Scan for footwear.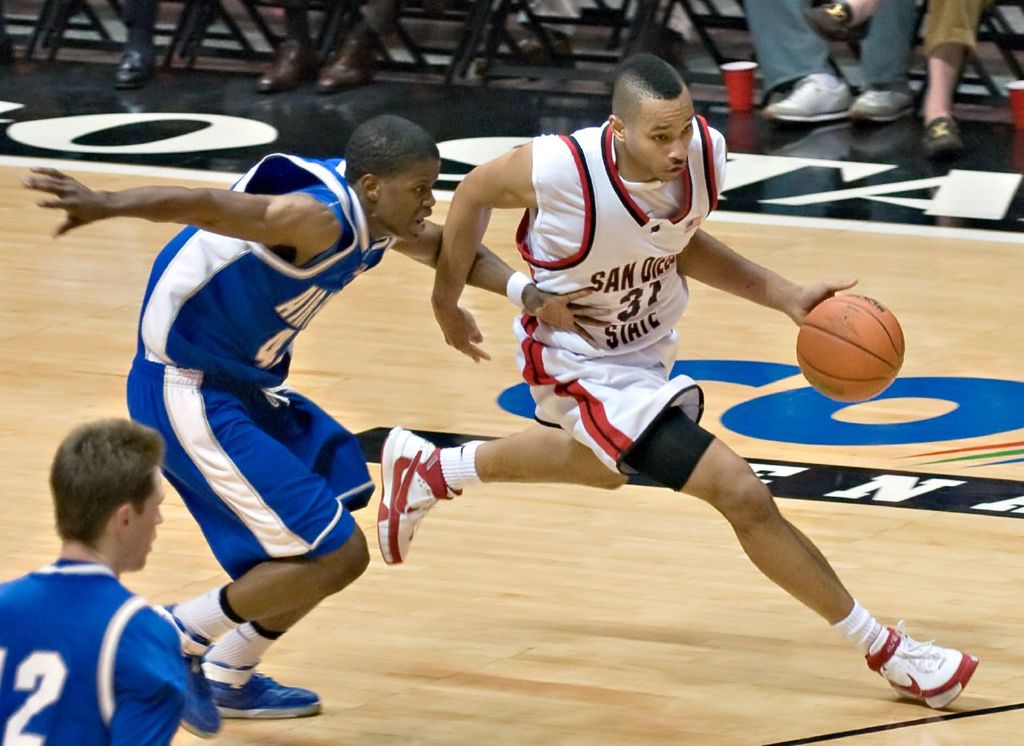
Scan result: x1=198 y1=665 x2=318 y2=723.
